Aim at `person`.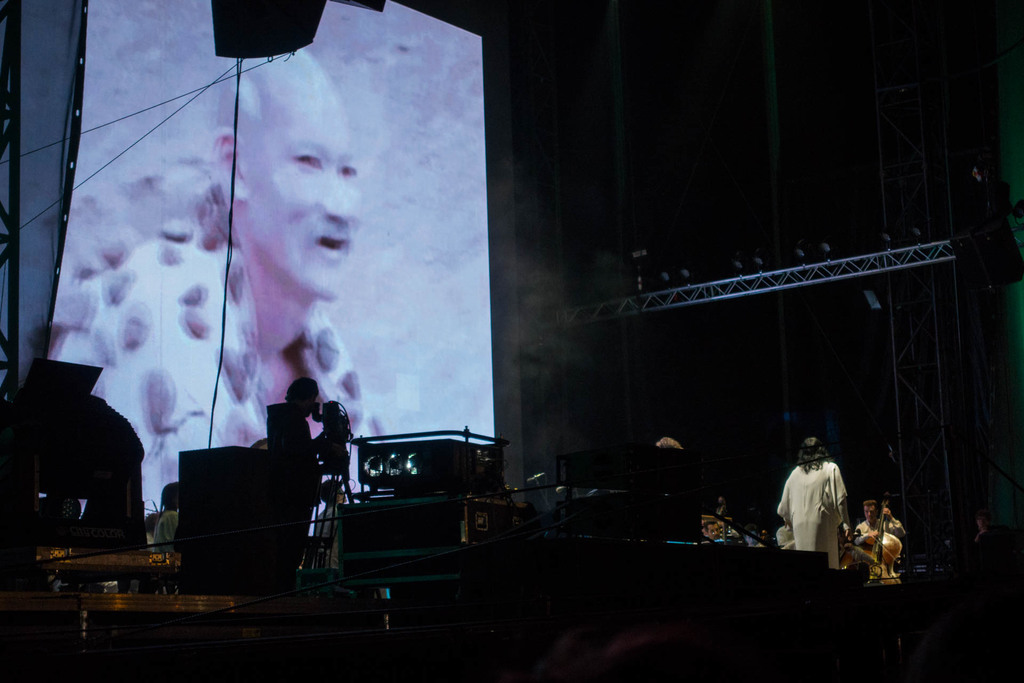
Aimed at detection(54, 50, 388, 523).
